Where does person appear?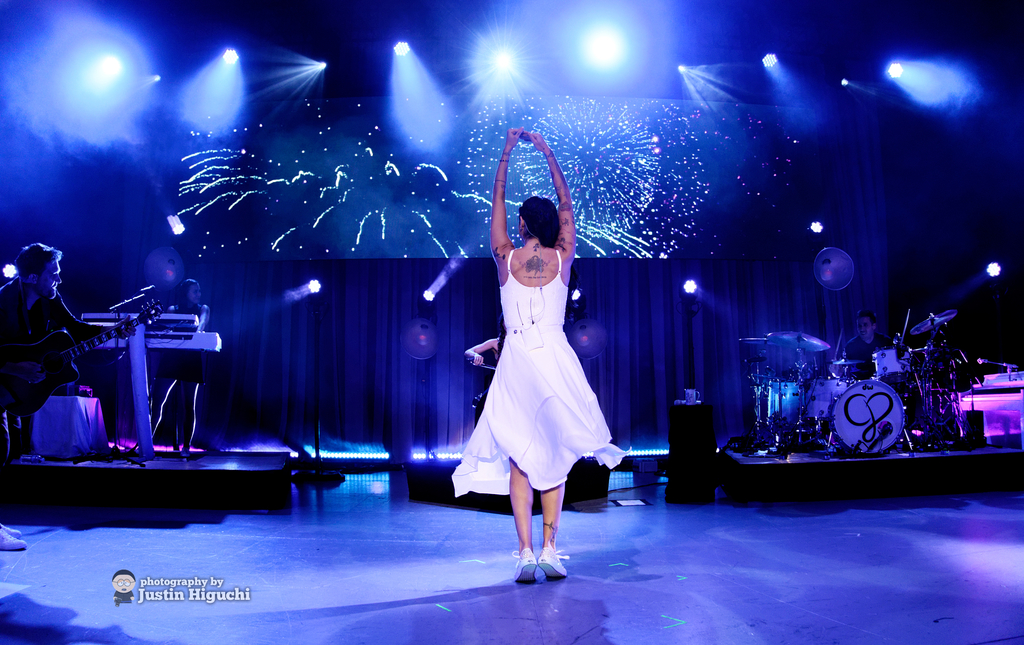
Appears at 463,313,502,374.
